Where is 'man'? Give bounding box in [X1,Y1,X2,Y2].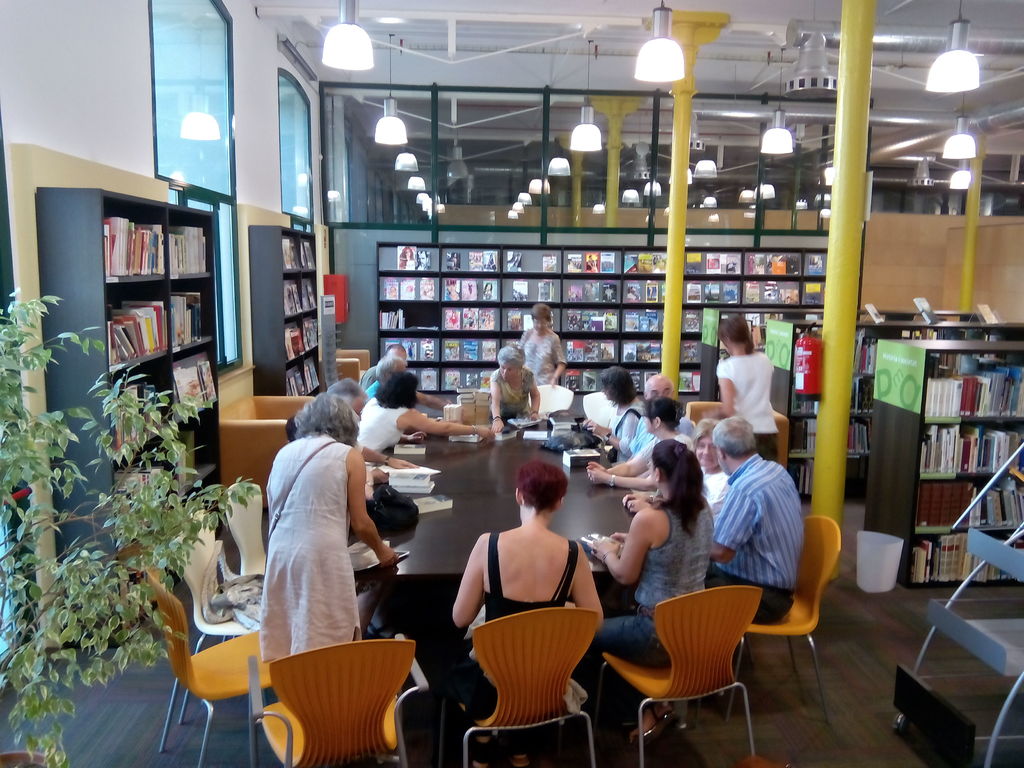
[330,378,417,484].
